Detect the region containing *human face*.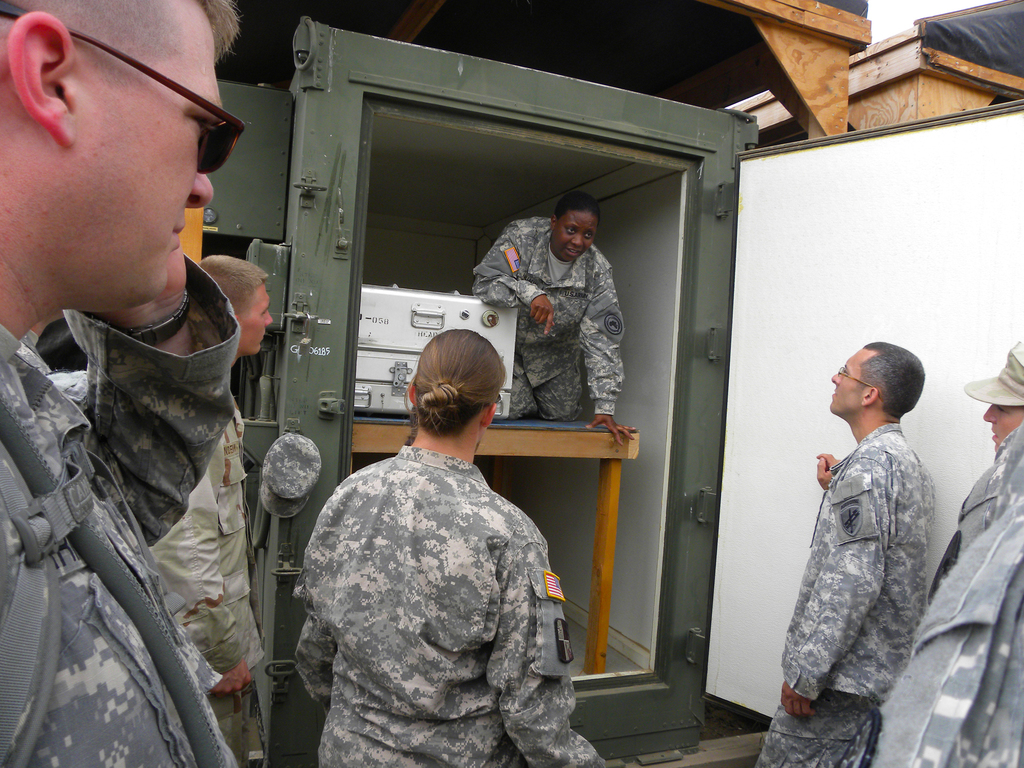
bbox(554, 213, 596, 260).
